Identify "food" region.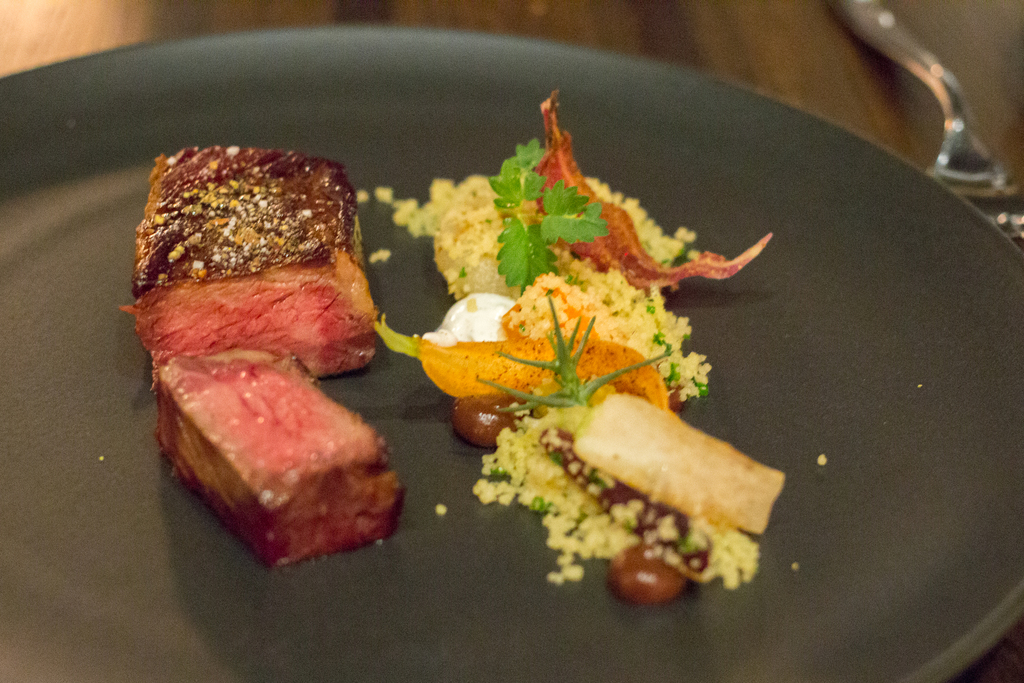
Region: 112:247:377:390.
